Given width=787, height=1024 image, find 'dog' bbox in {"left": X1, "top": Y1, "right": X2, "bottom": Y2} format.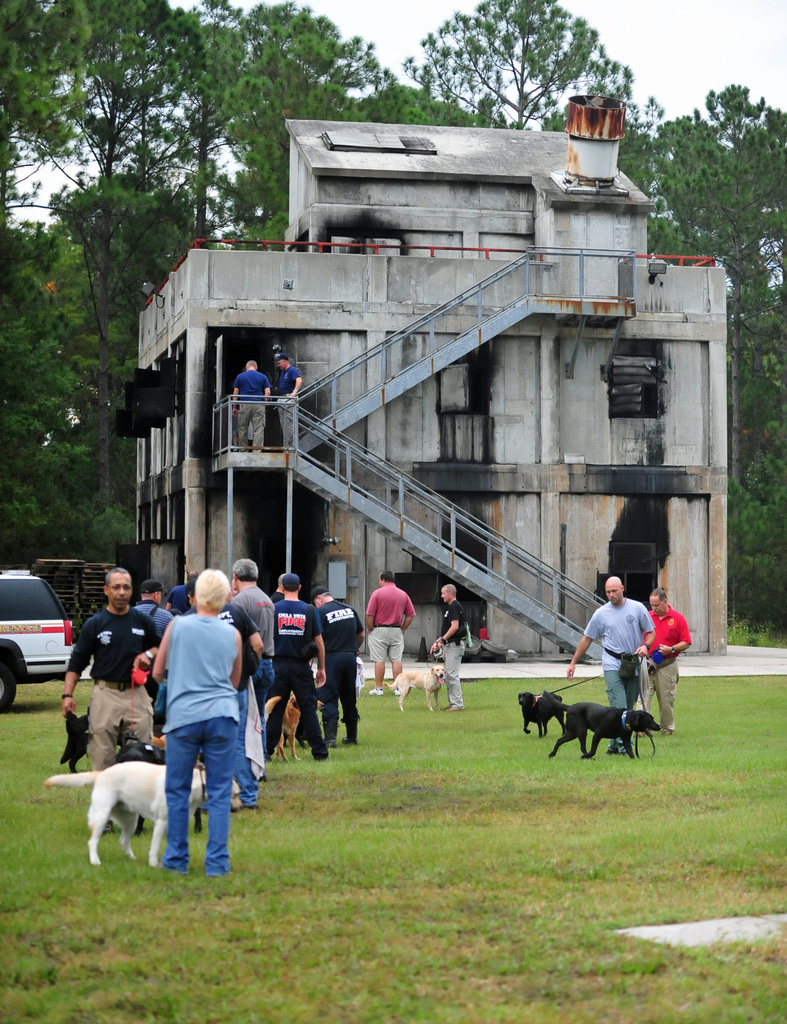
{"left": 55, "top": 703, "right": 95, "bottom": 778}.
